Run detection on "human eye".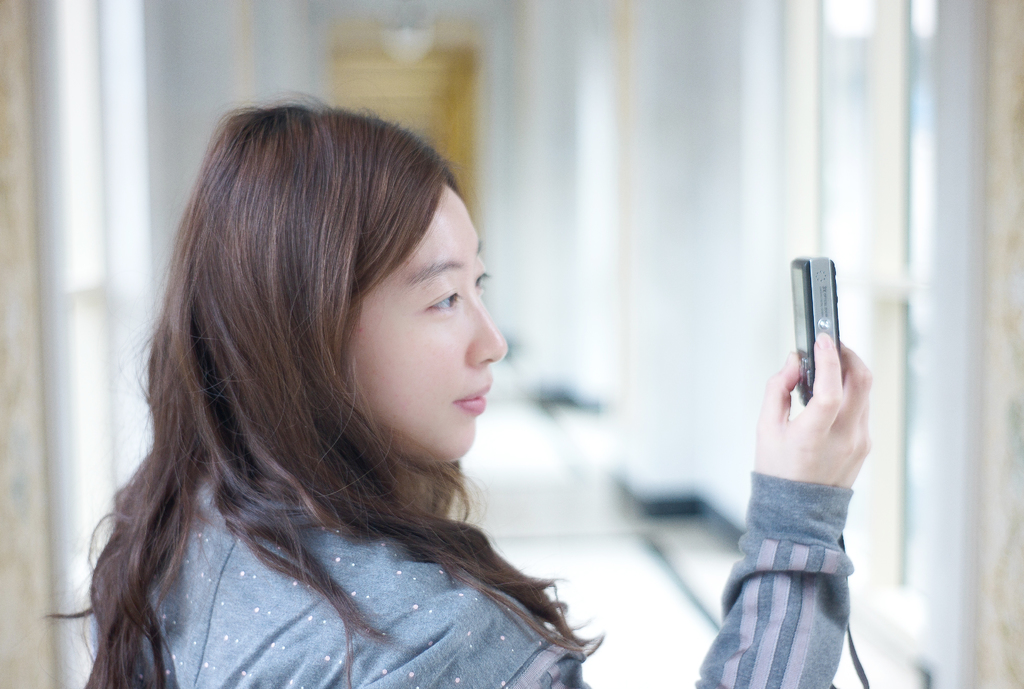
Result: region(468, 248, 492, 296).
